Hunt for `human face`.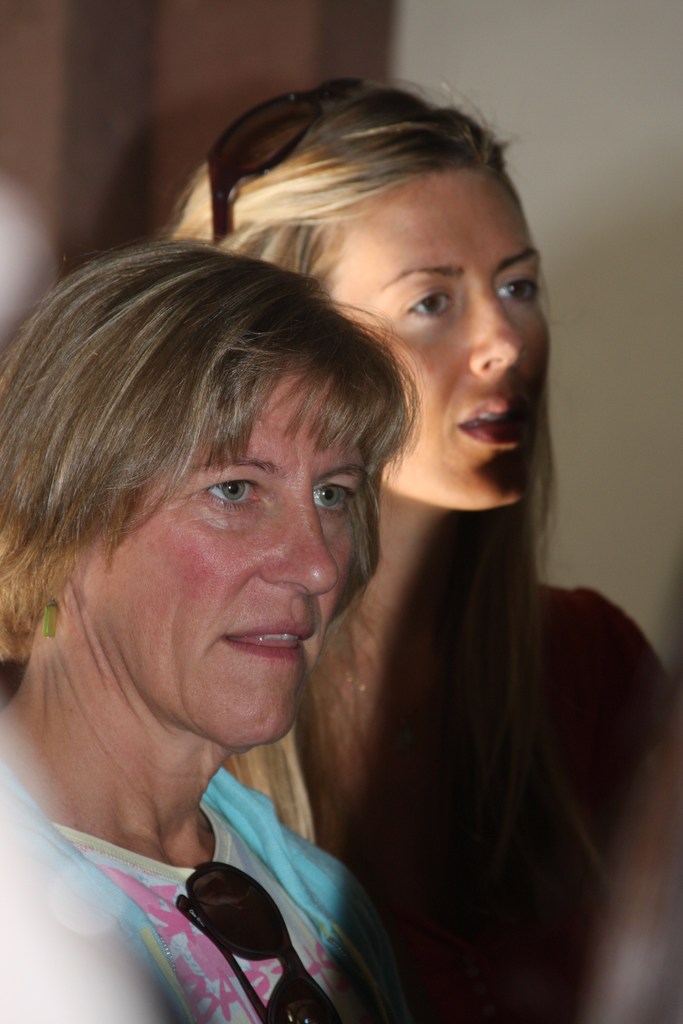
Hunted down at BBox(68, 364, 360, 736).
